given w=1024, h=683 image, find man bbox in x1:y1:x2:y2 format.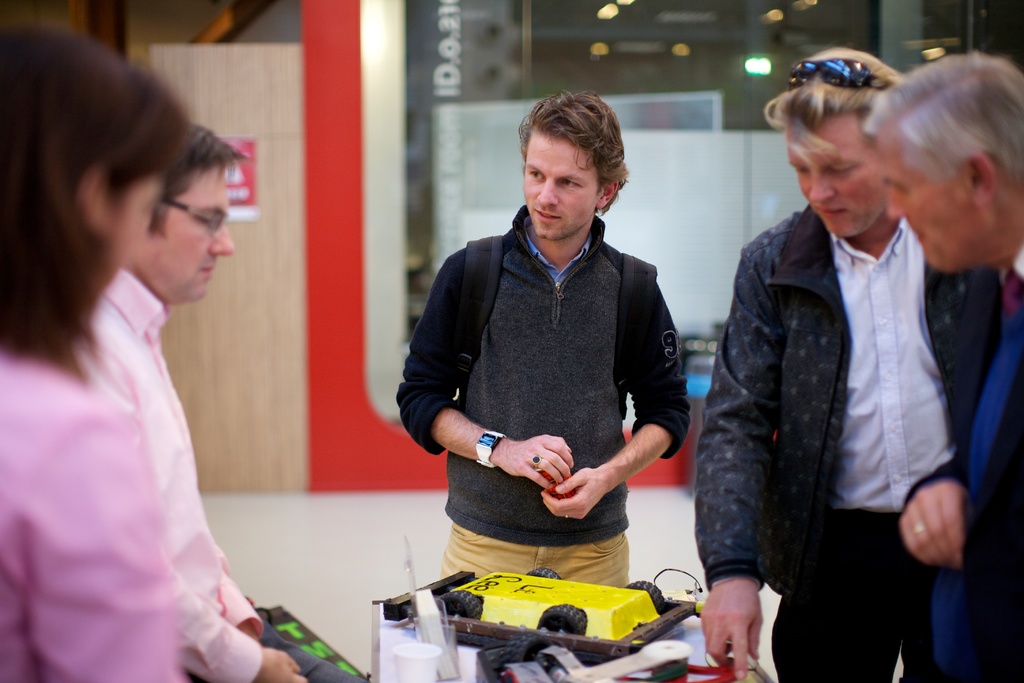
69:122:308:682.
